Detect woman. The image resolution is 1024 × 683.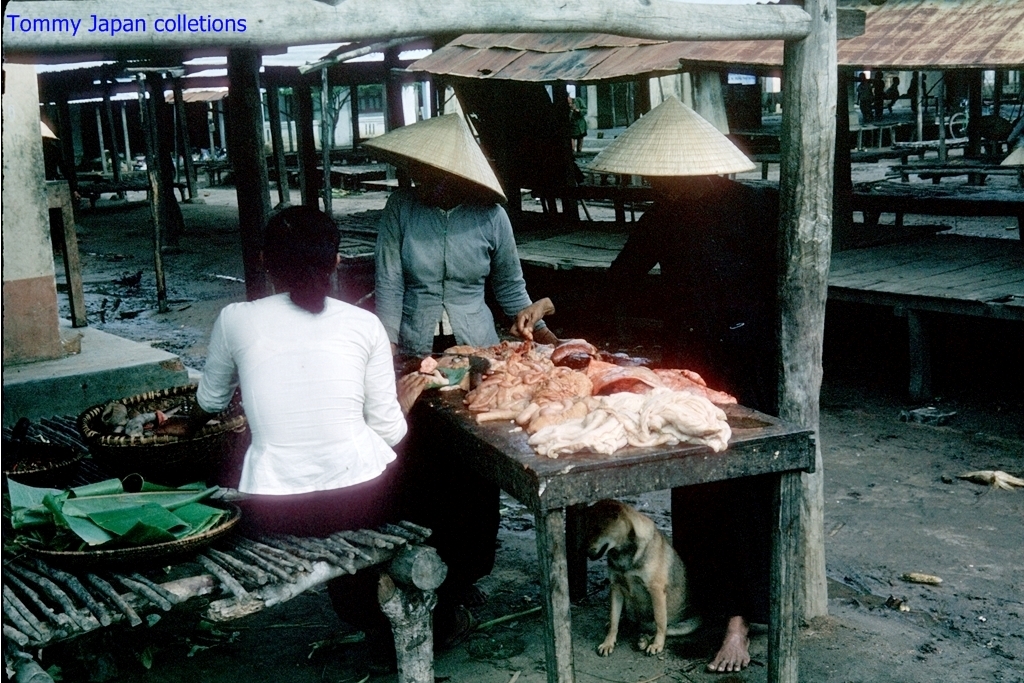
rect(352, 106, 570, 579).
